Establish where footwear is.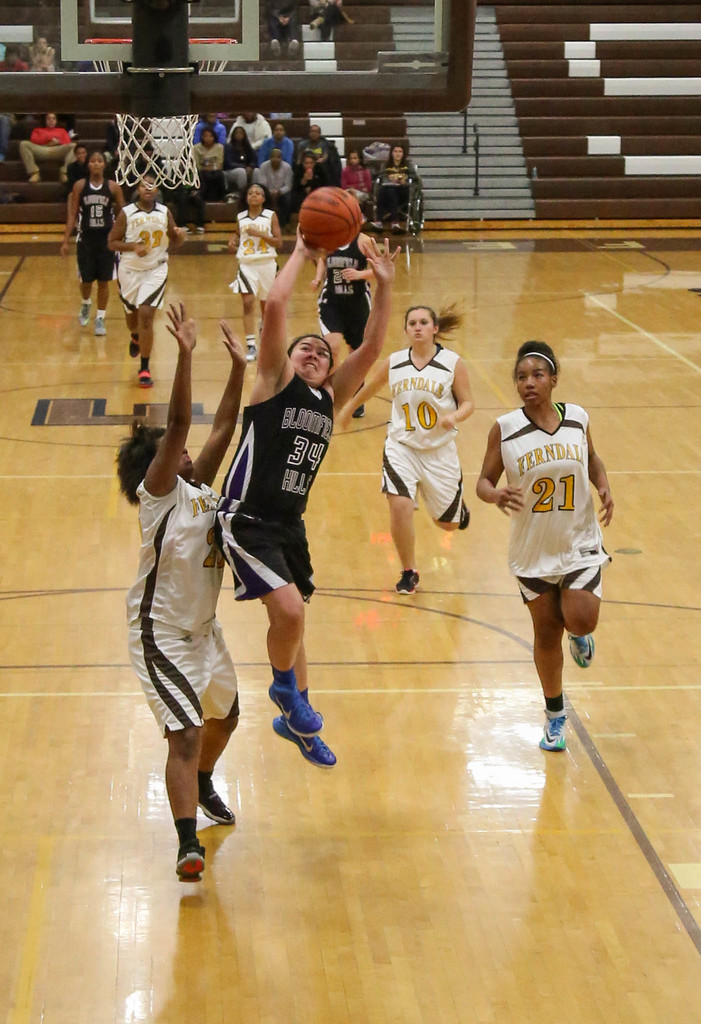
Established at [x1=269, y1=714, x2=338, y2=762].
